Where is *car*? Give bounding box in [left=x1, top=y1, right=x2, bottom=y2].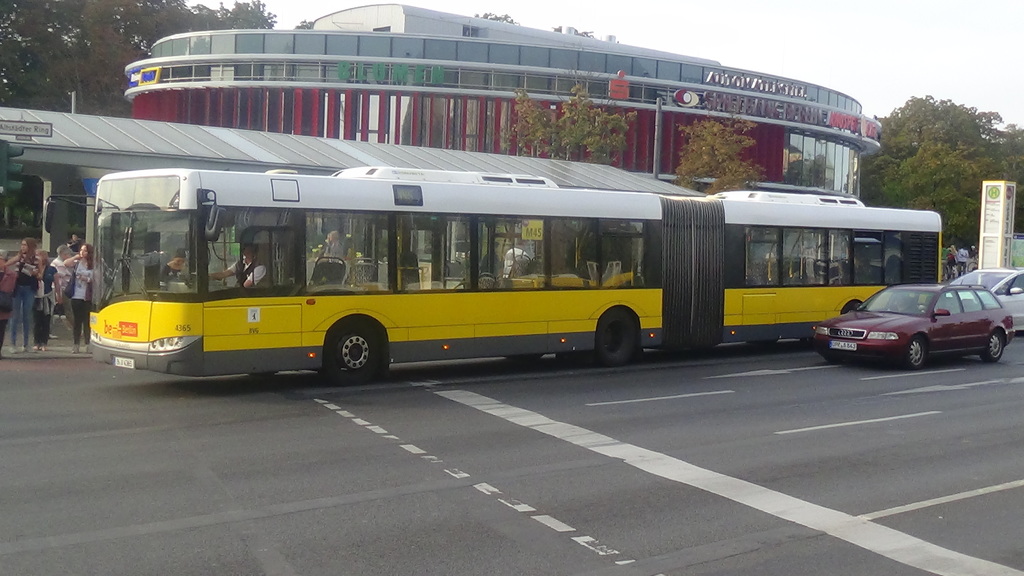
[left=815, top=278, right=1015, bottom=372].
